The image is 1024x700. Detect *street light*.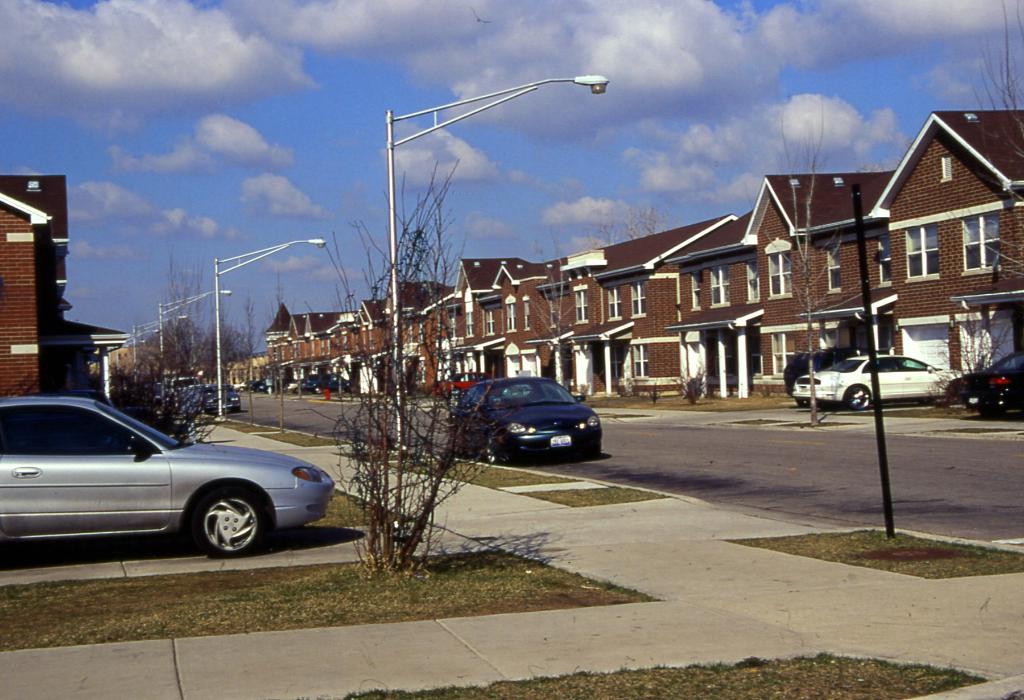
Detection: <box>112,337,147,371</box>.
